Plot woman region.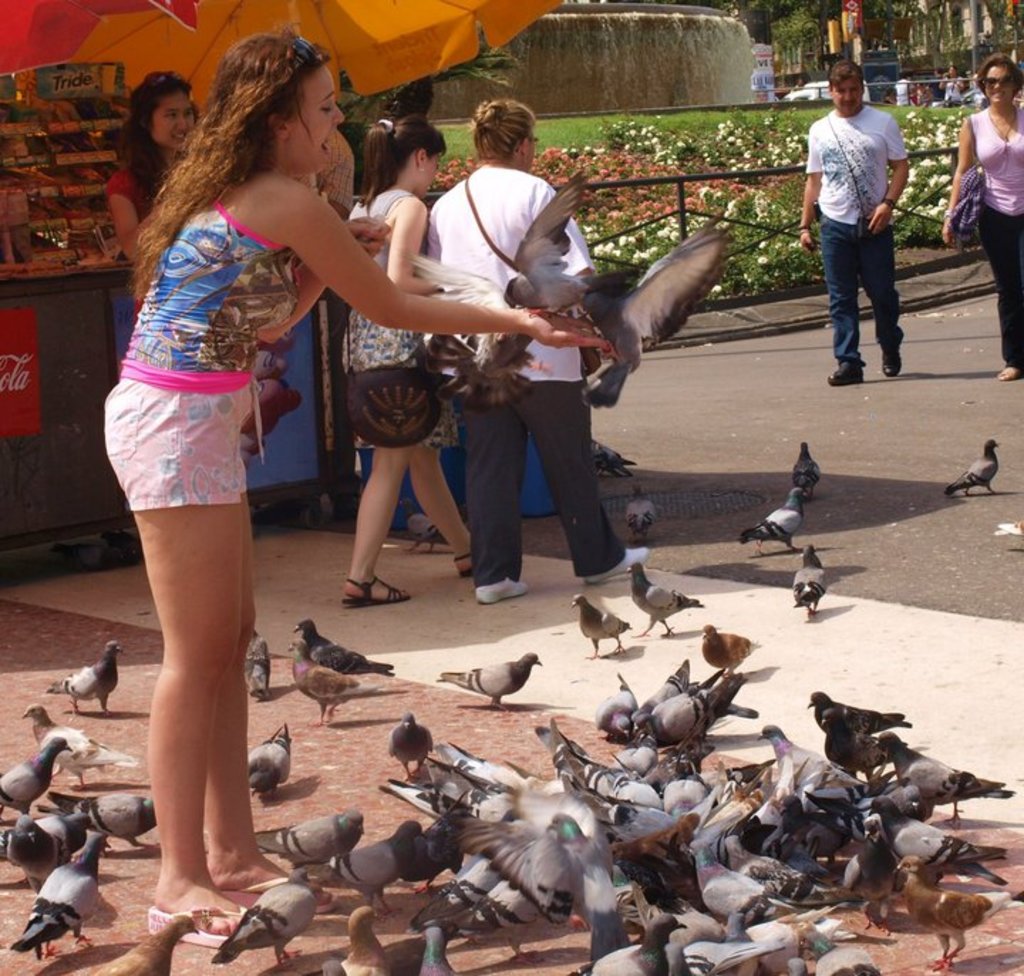
Plotted at region(110, 70, 203, 346).
